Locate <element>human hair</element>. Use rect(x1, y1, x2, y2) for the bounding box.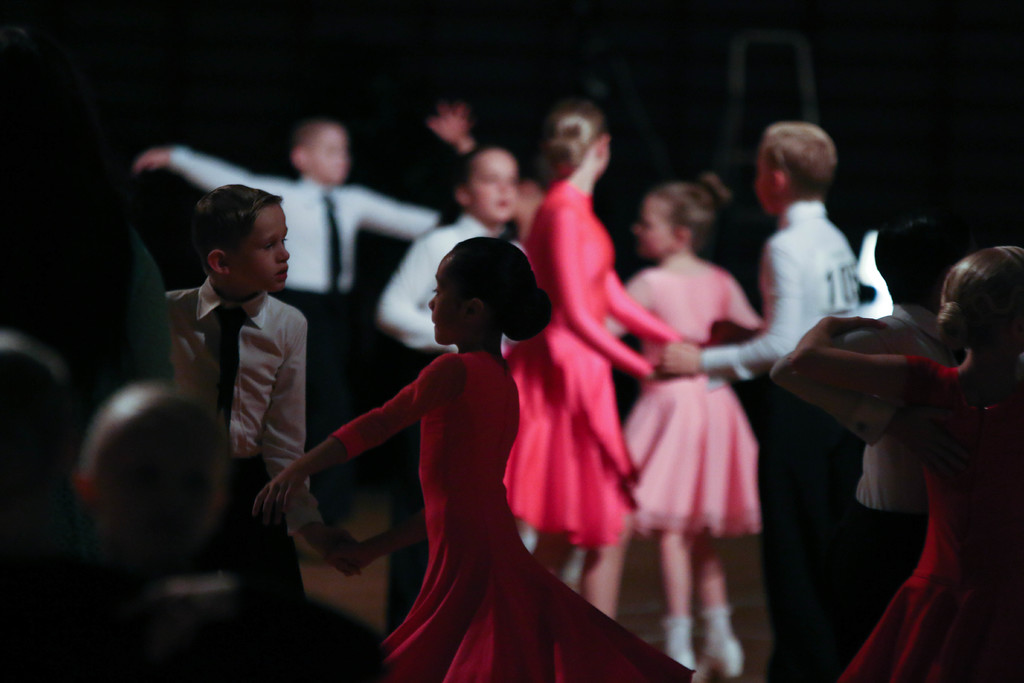
rect(194, 183, 285, 273).
